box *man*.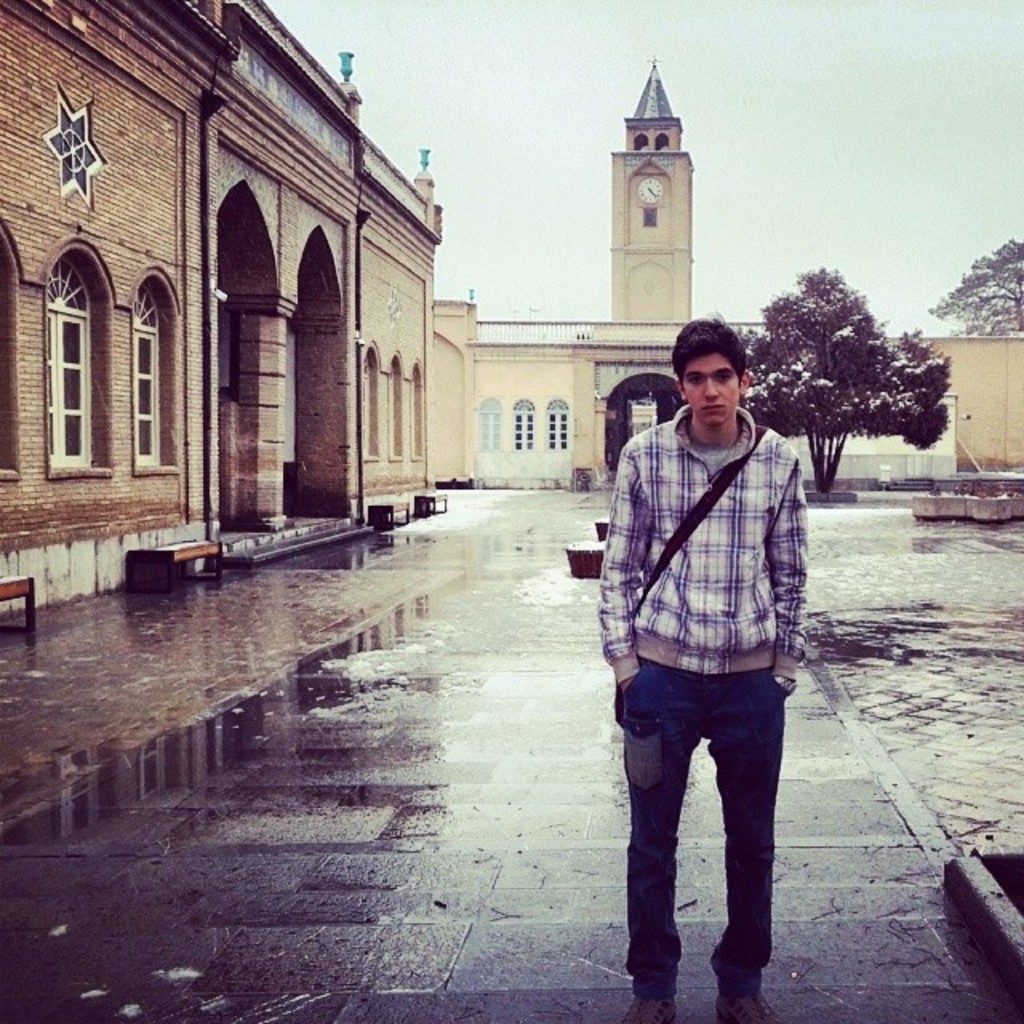
rect(594, 309, 829, 1023).
